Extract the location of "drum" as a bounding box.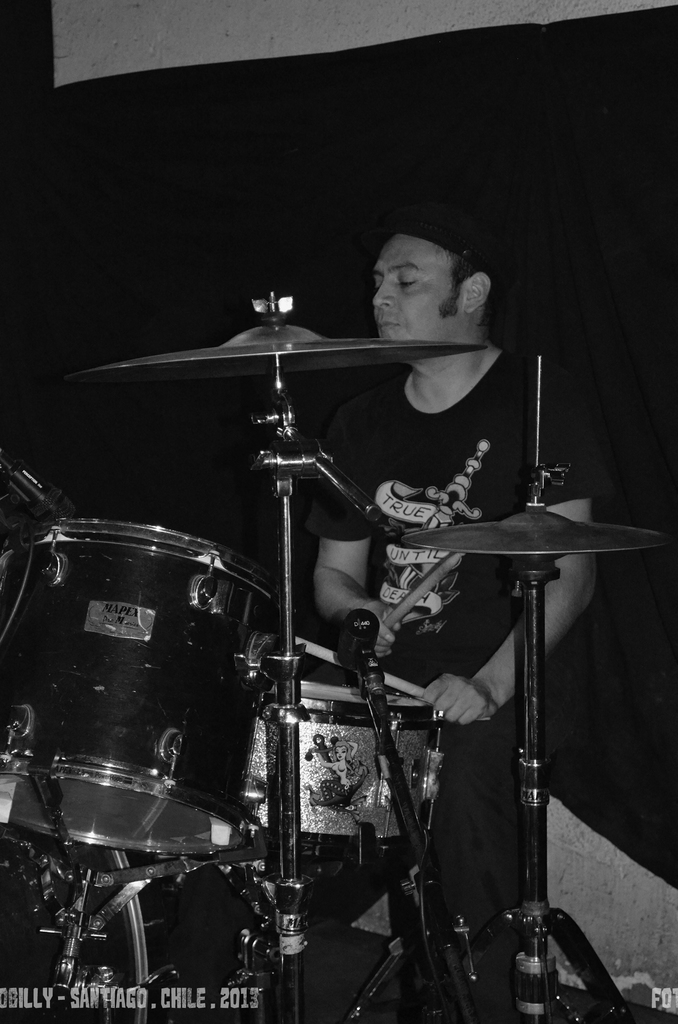
bbox=(245, 685, 444, 857).
